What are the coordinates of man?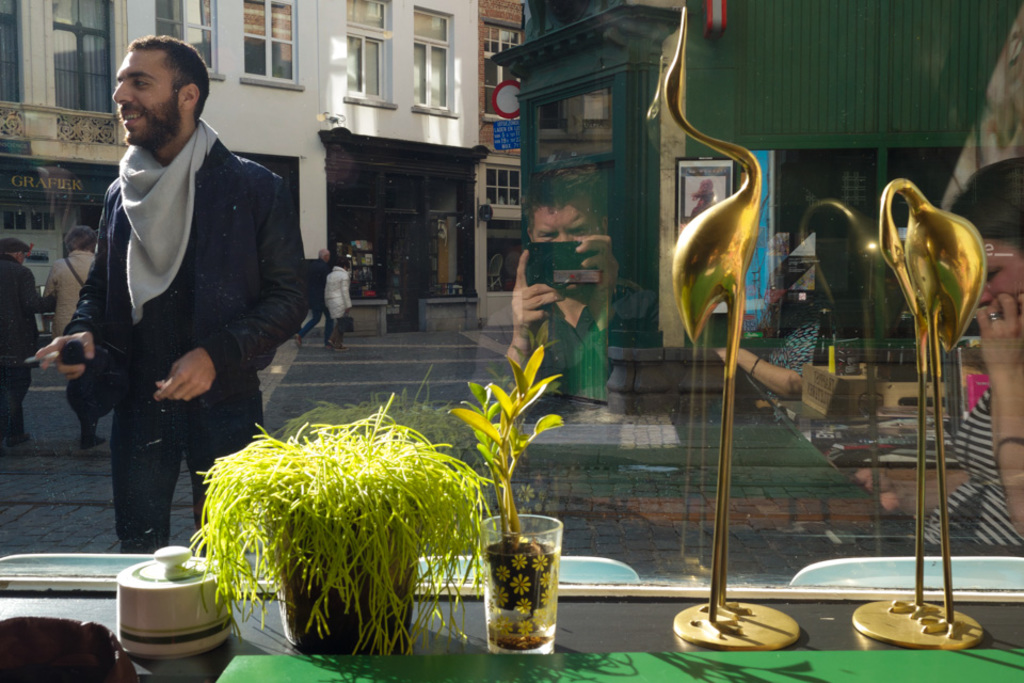
(305,248,333,350).
